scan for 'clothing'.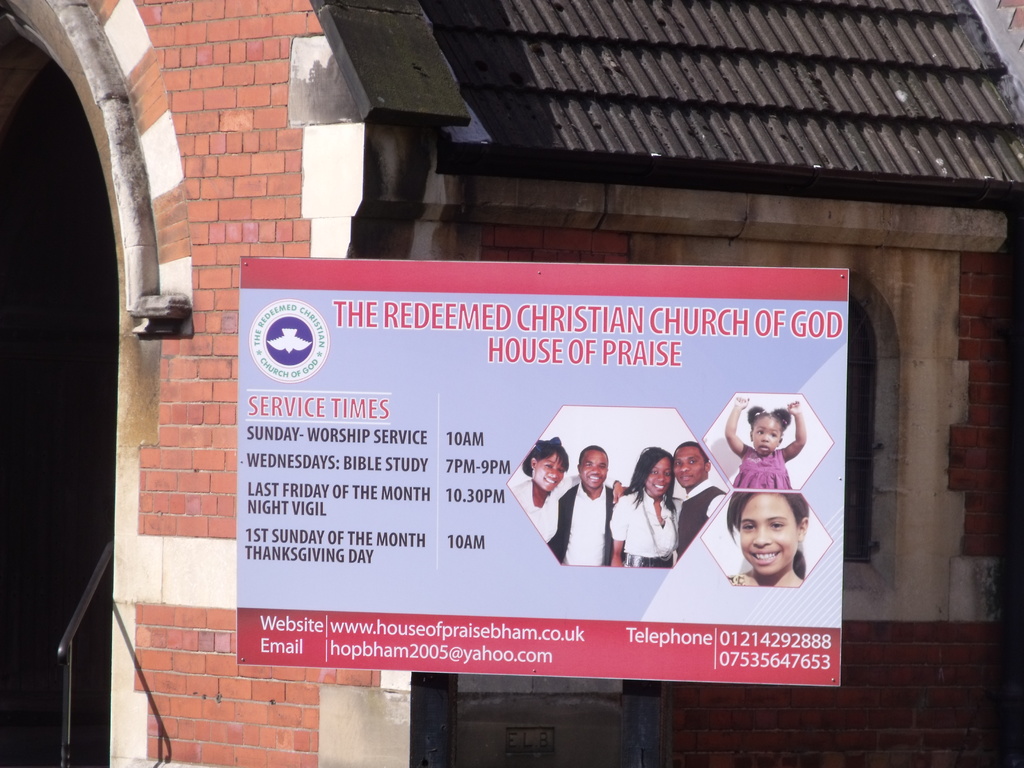
Scan result: (676,478,726,563).
